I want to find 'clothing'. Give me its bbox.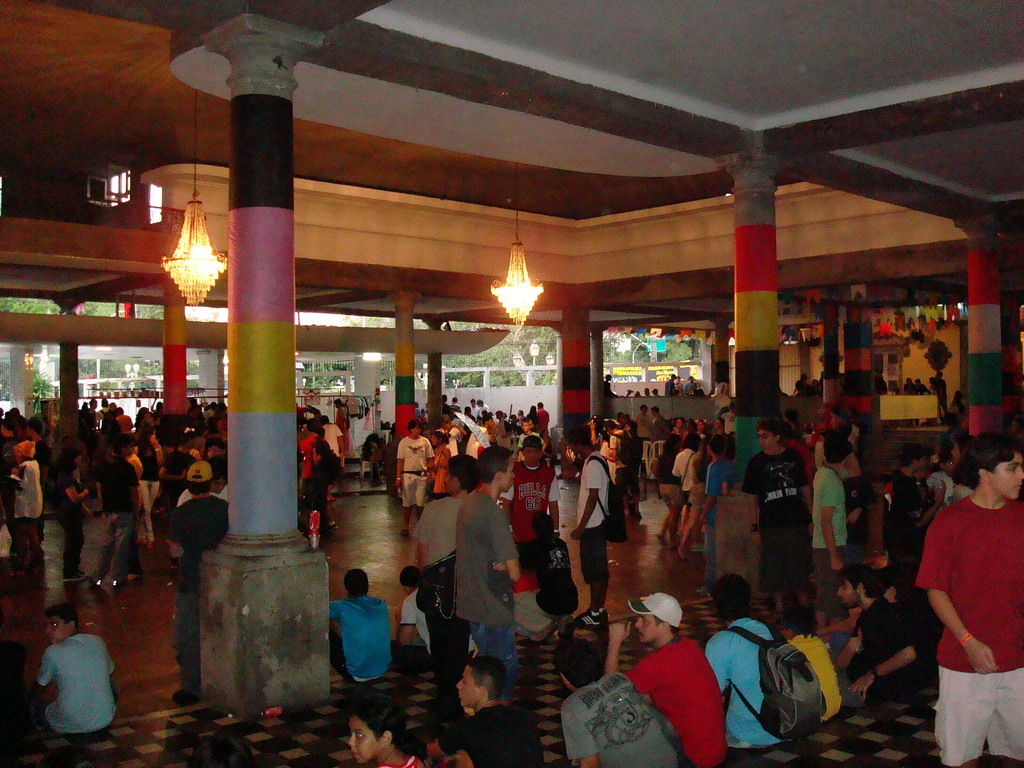
(675,383,684,393).
